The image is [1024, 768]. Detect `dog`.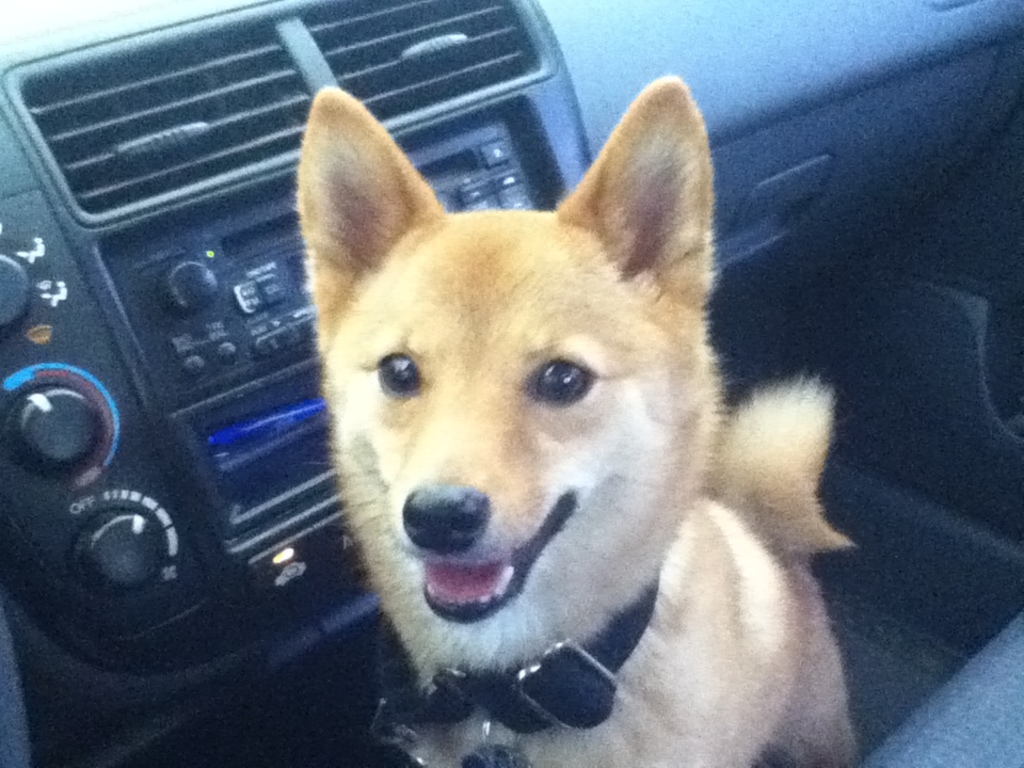
Detection: region(293, 69, 862, 767).
